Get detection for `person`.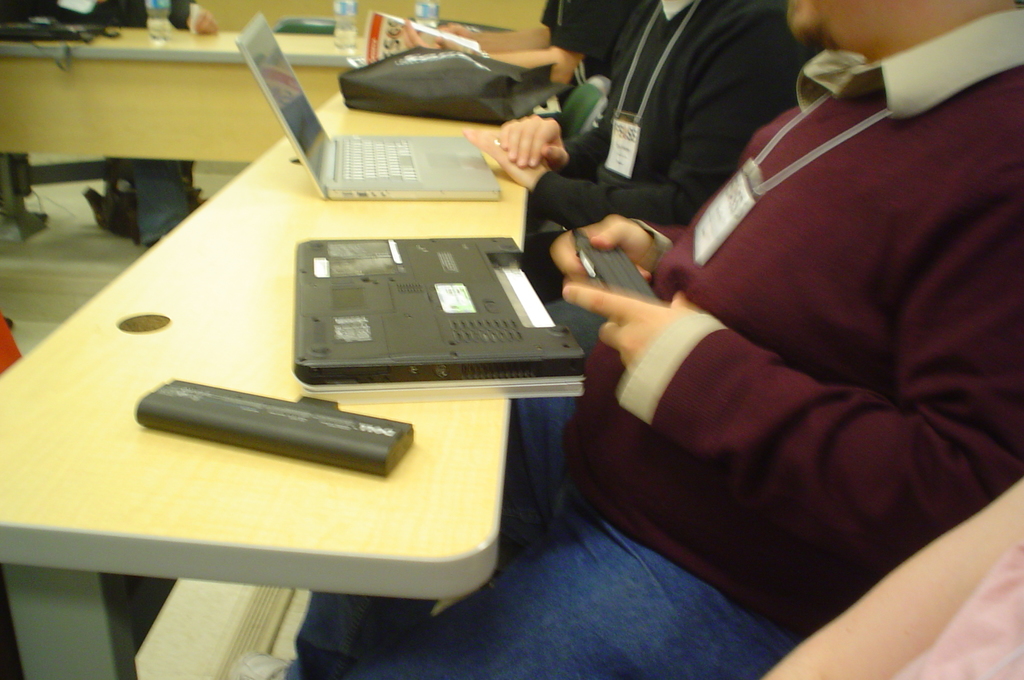
Detection: box=[755, 460, 1023, 679].
